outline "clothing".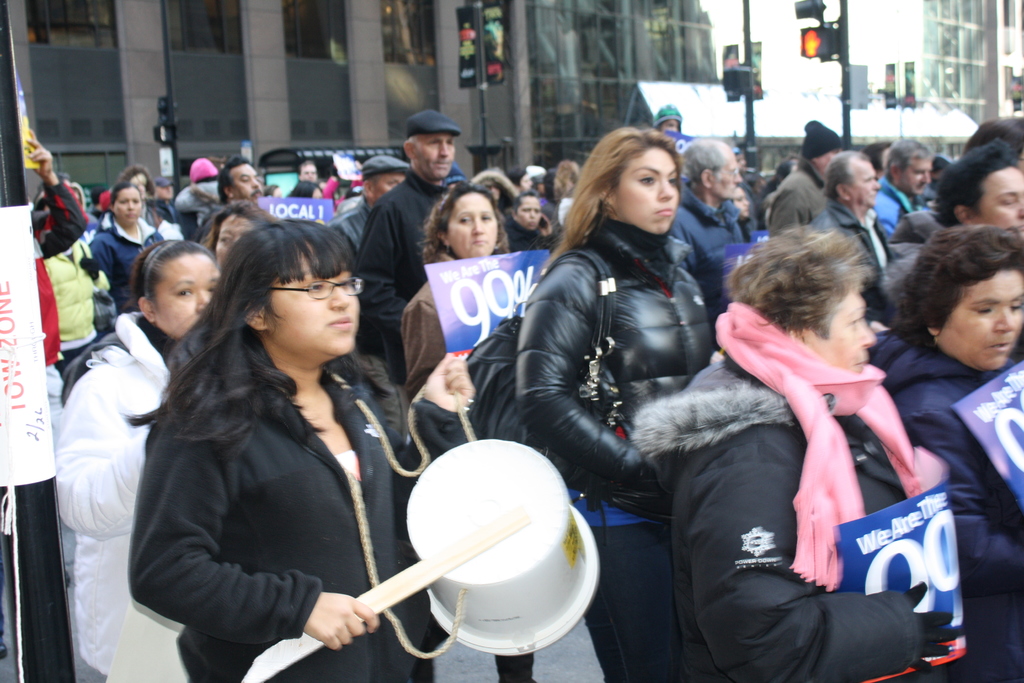
Outline: [197,208,217,255].
